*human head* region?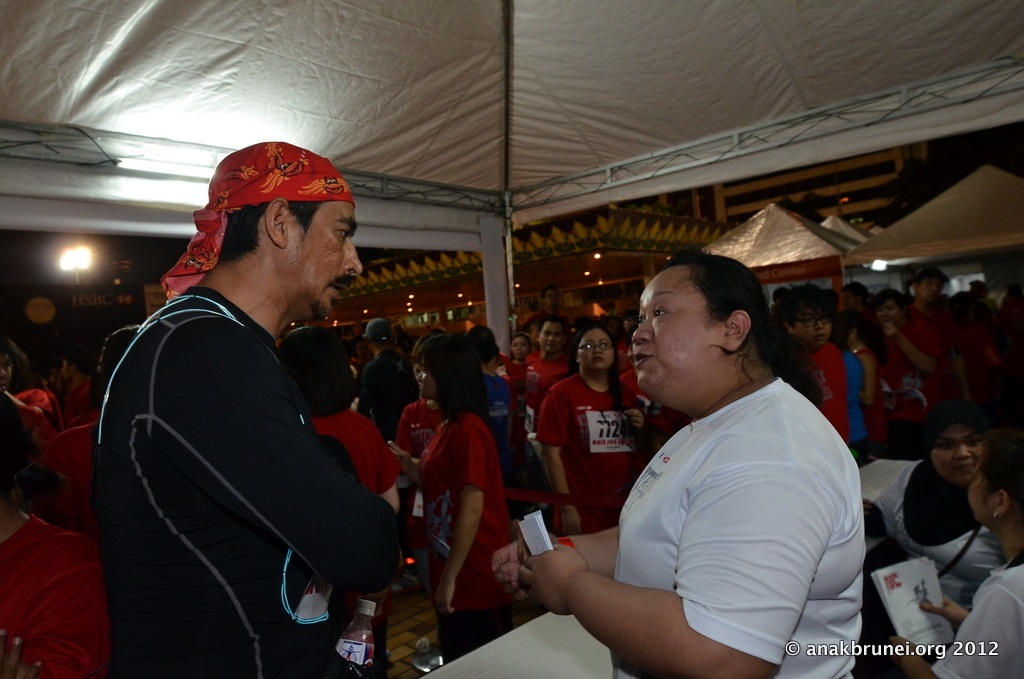
<bbox>57, 348, 86, 383</bbox>
